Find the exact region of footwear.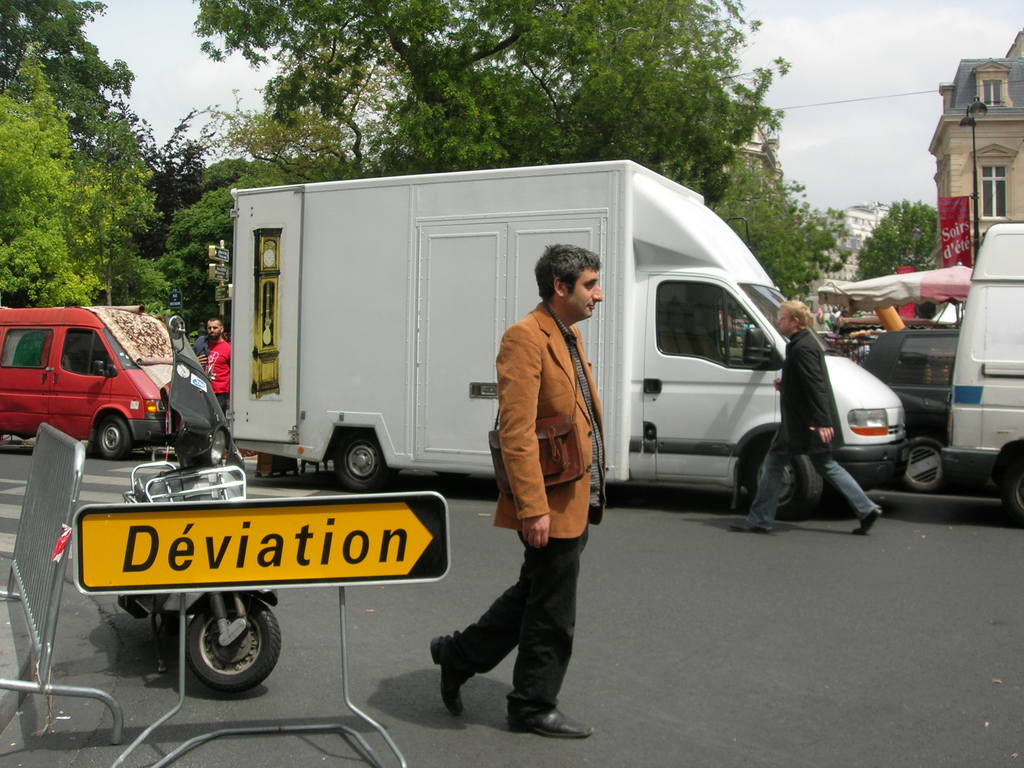
Exact region: pyautogui.locateOnScreen(849, 512, 884, 536).
